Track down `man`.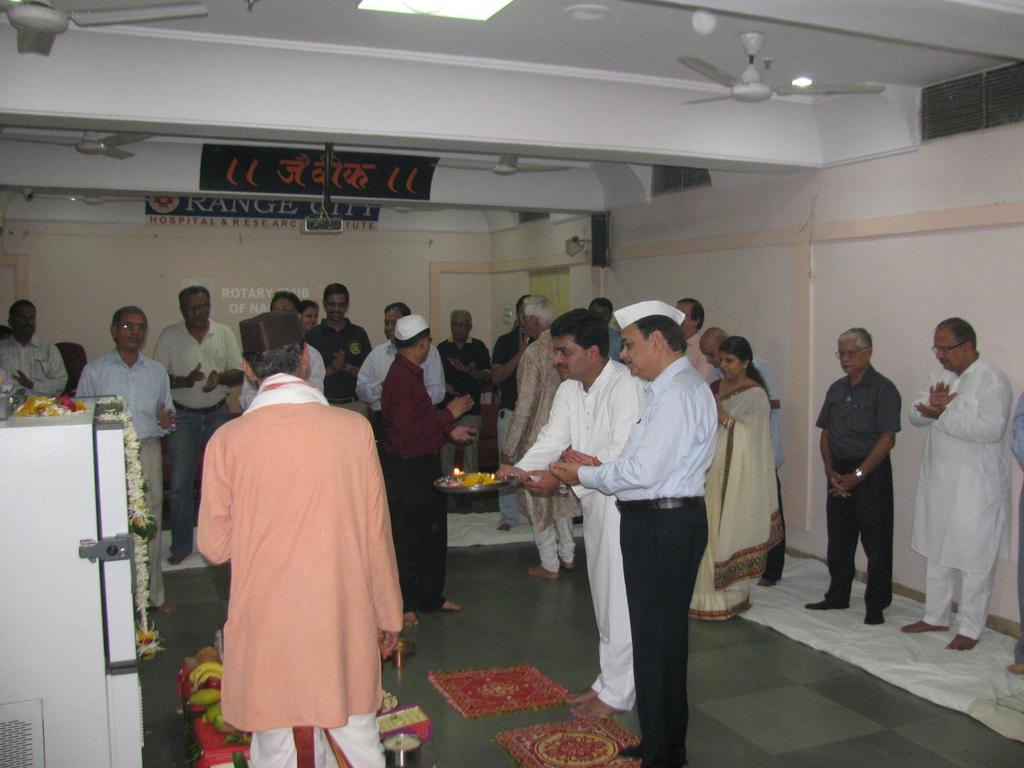
Tracked to 437,312,493,479.
